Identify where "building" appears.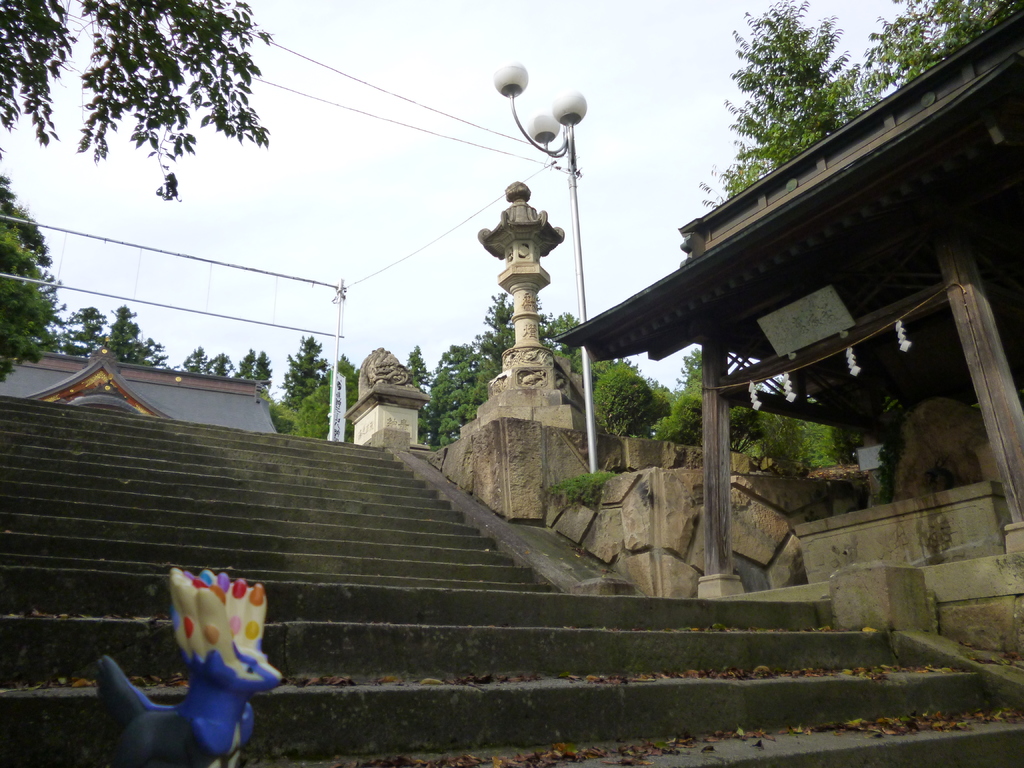
Appears at (left=0, top=351, right=279, bottom=438).
